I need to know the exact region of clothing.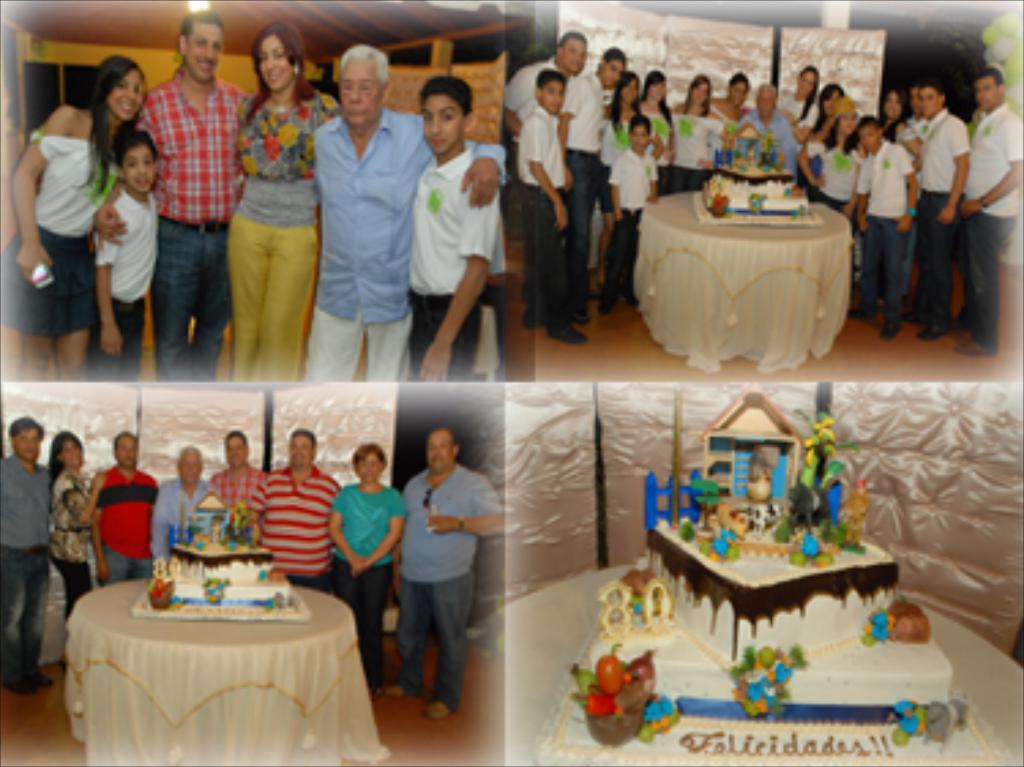
Region: pyautogui.locateOnScreen(96, 467, 164, 592).
